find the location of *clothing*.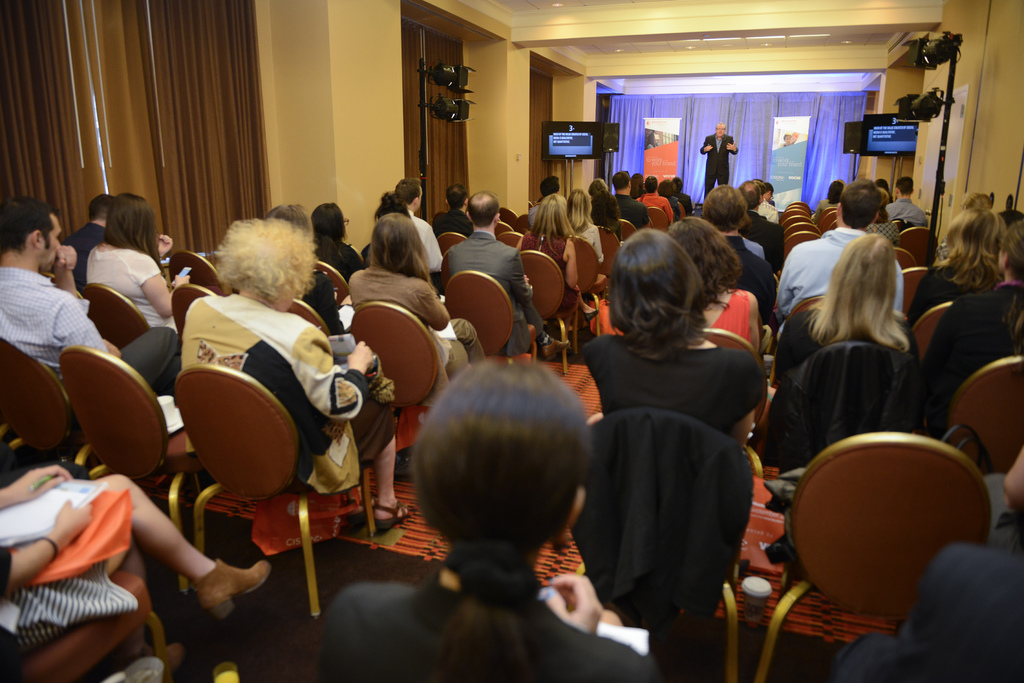
Location: <box>908,266,1002,320</box>.
